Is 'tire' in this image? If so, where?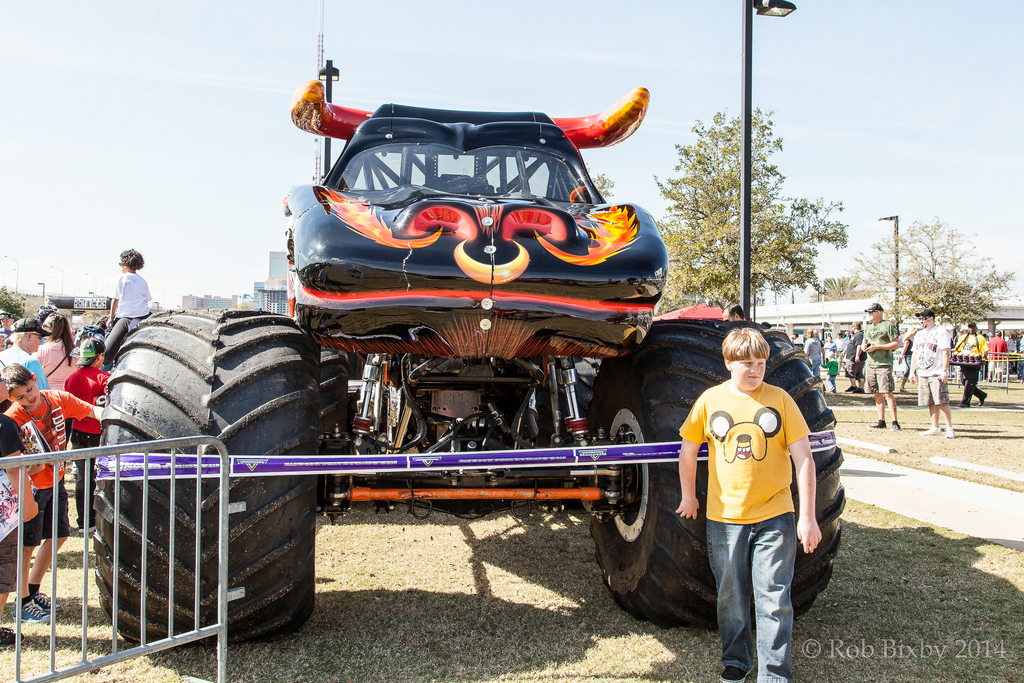
Yes, at <region>314, 338, 354, 490</region>.
